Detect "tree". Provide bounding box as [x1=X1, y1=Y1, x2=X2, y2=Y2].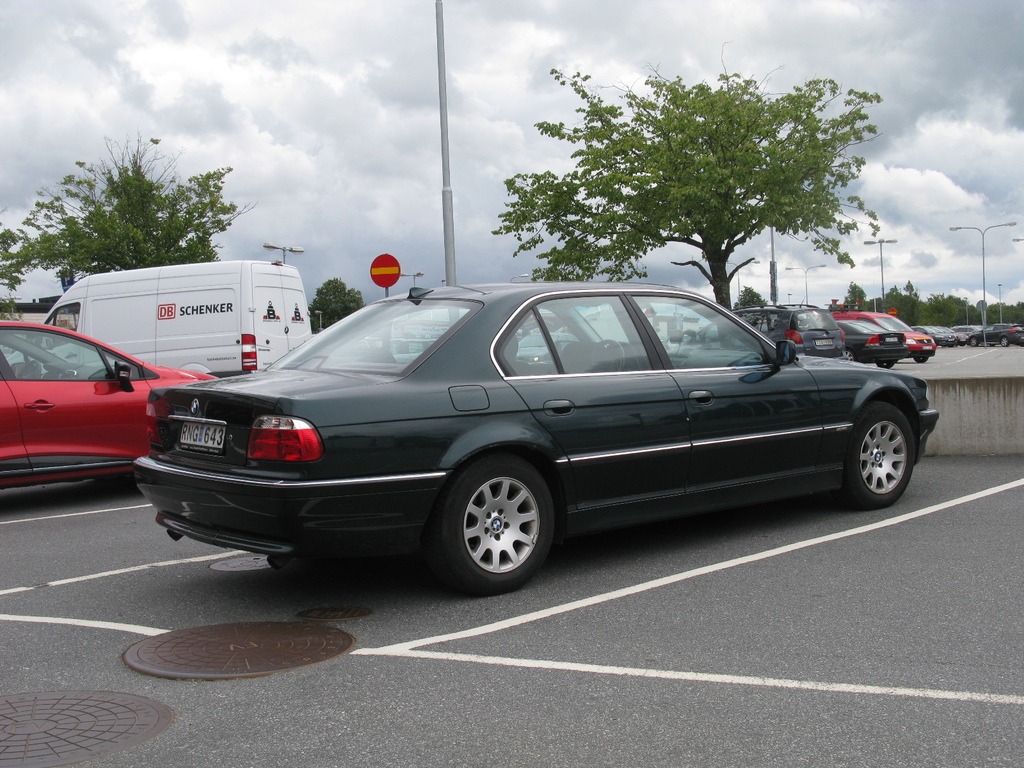
[x1=14, y1=160, x2=254, y2=273].
